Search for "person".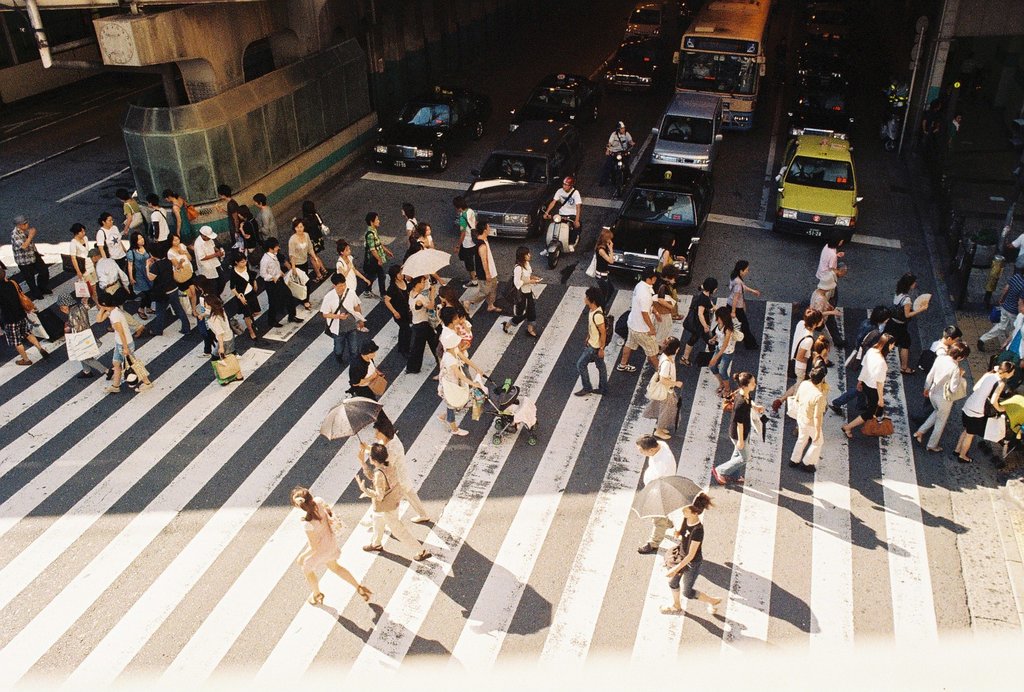
Found at {"x1": 776, "y1": 165, "x2": 823, "y2": 182}.
